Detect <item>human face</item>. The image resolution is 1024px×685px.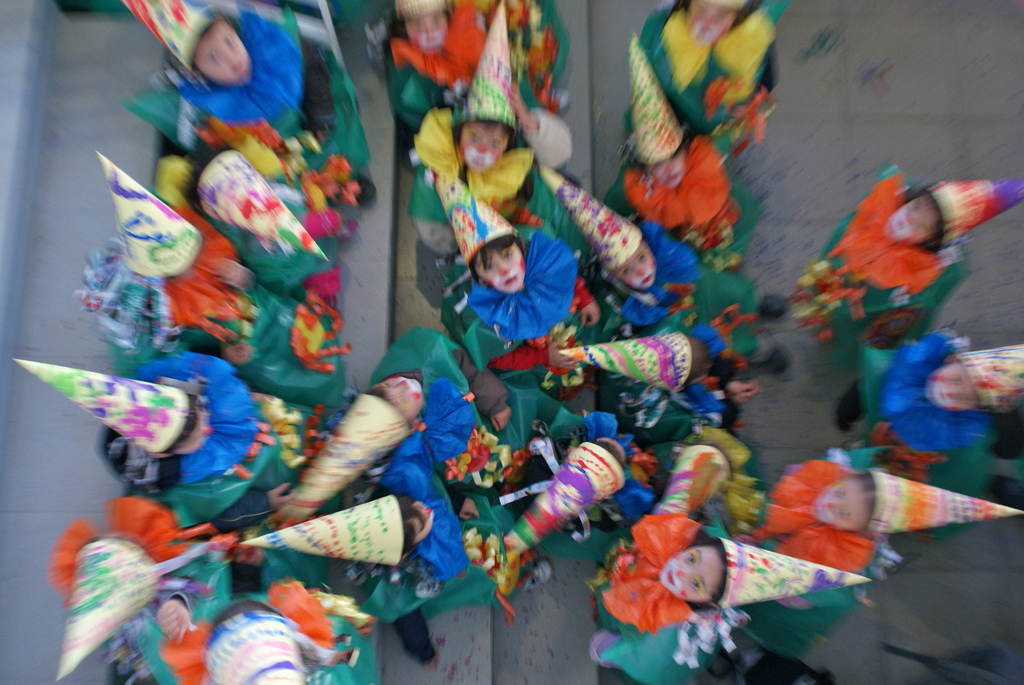
[472,248,526,295].
